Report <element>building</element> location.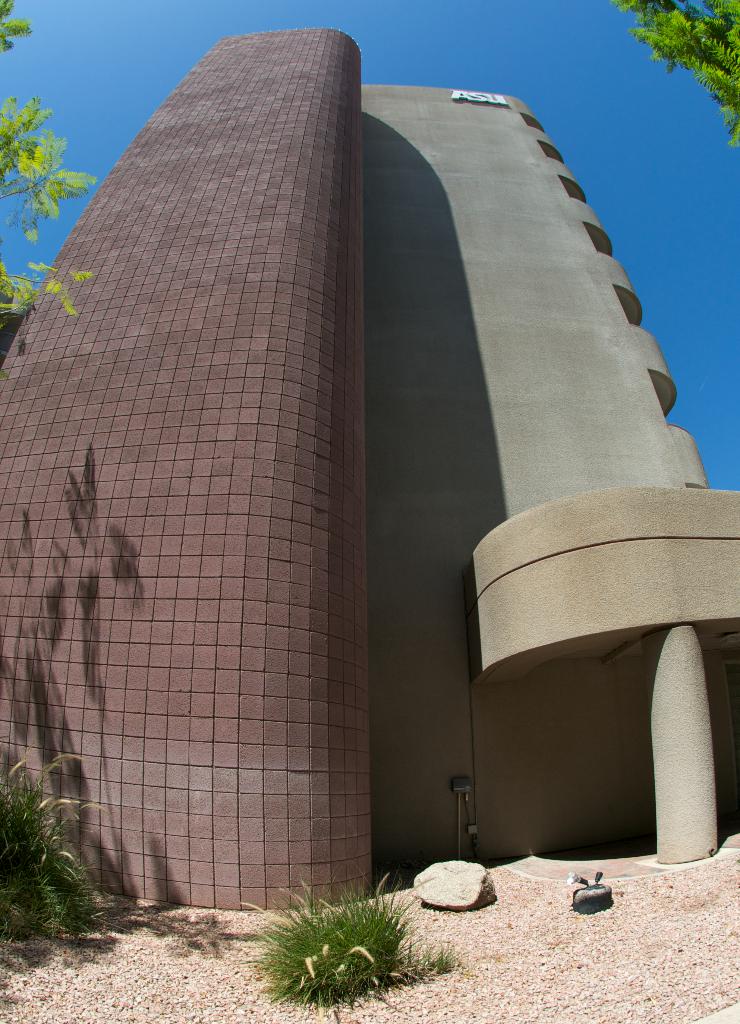
Report: bbox=(0, 24, 739, 915).
